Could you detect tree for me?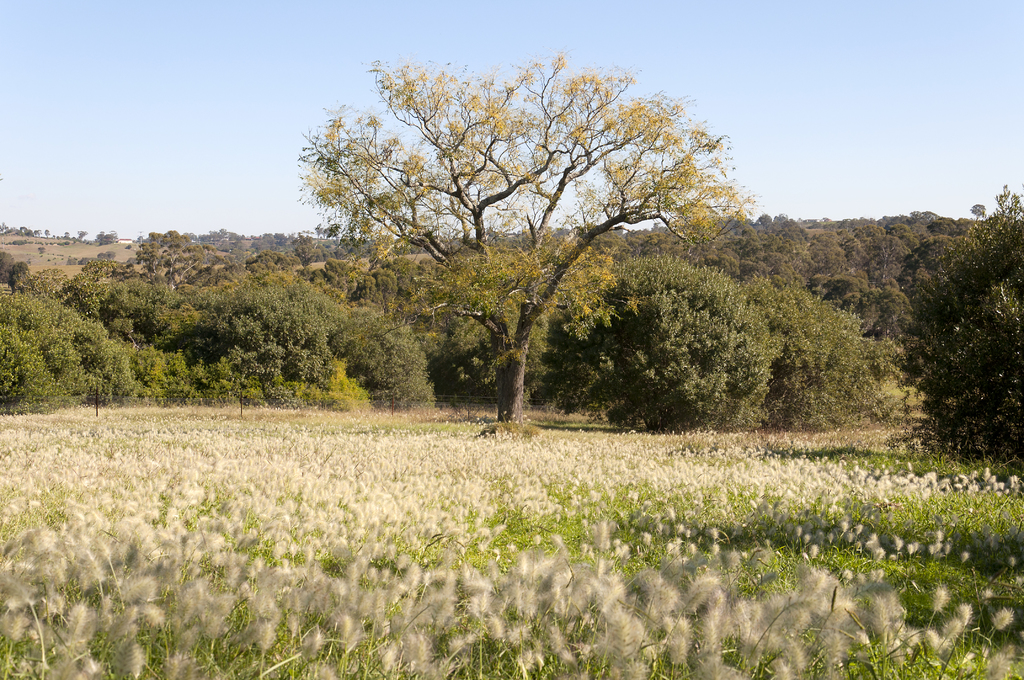
Detection result: detection(970, 204, 987, 224).
